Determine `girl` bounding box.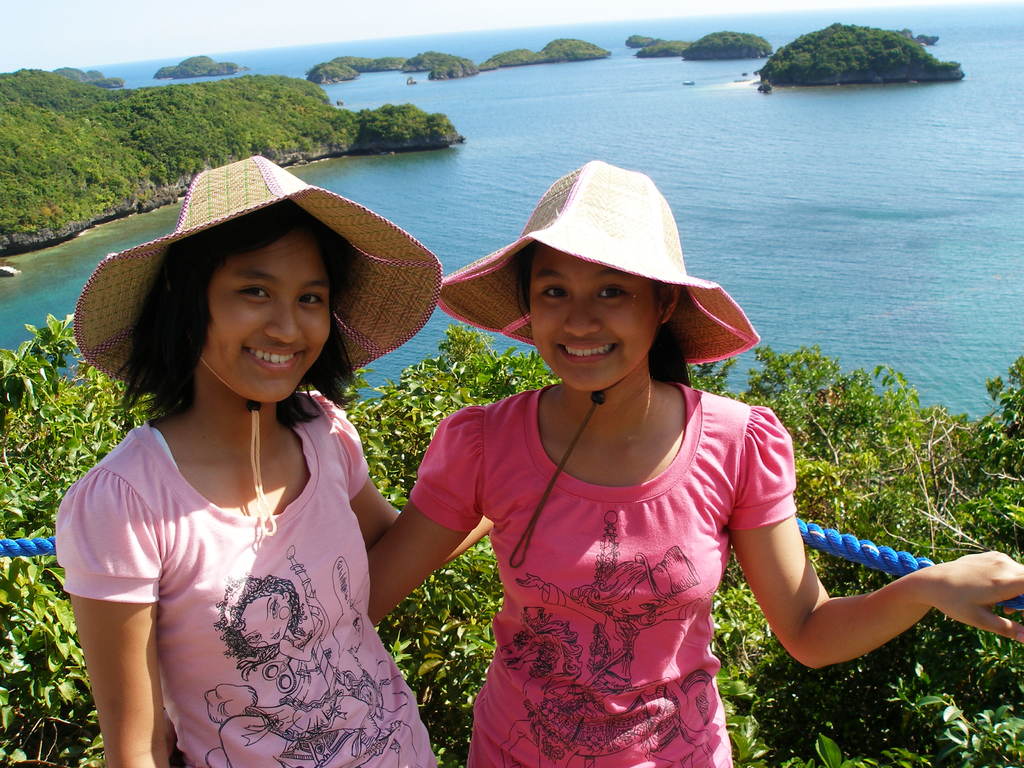
Determined: [164, 156, 1023, 767].
